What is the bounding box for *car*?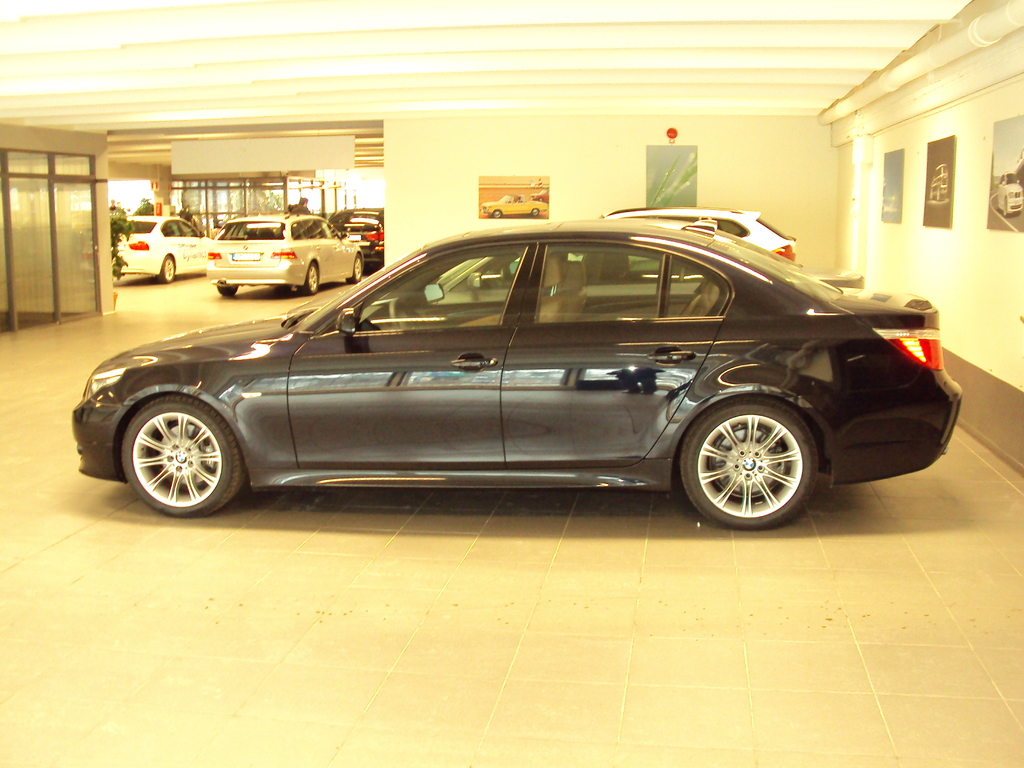
[499,205,803,278].
